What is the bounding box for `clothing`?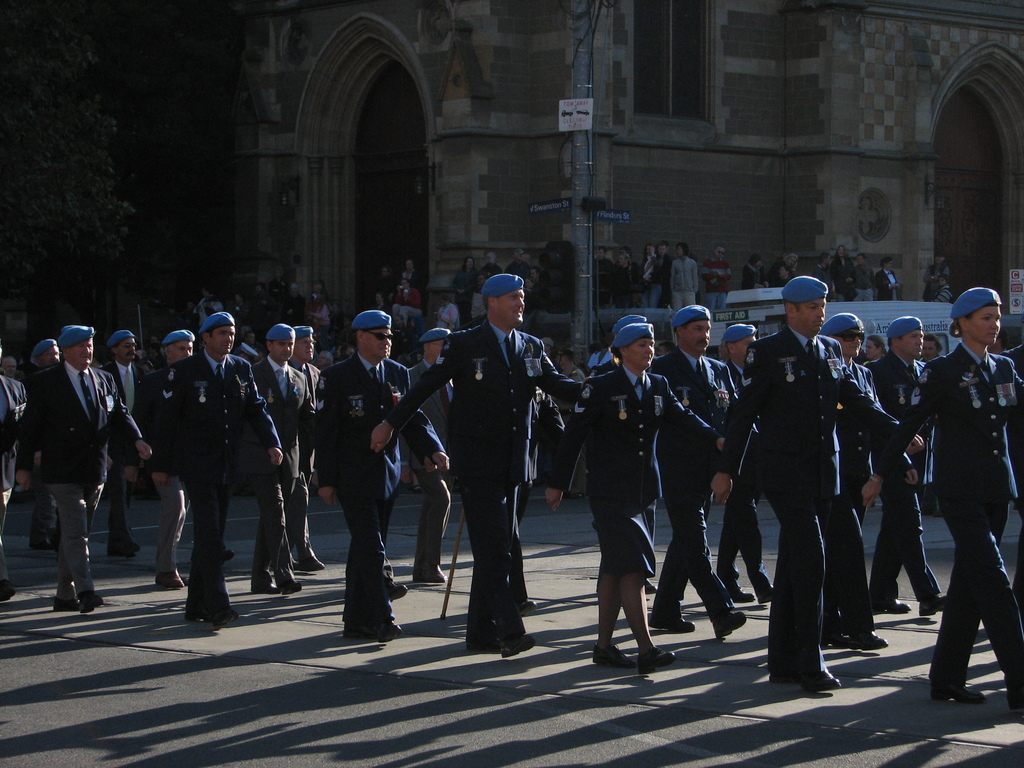
<bbox>880, 340, 1023, 689</bbox>.
